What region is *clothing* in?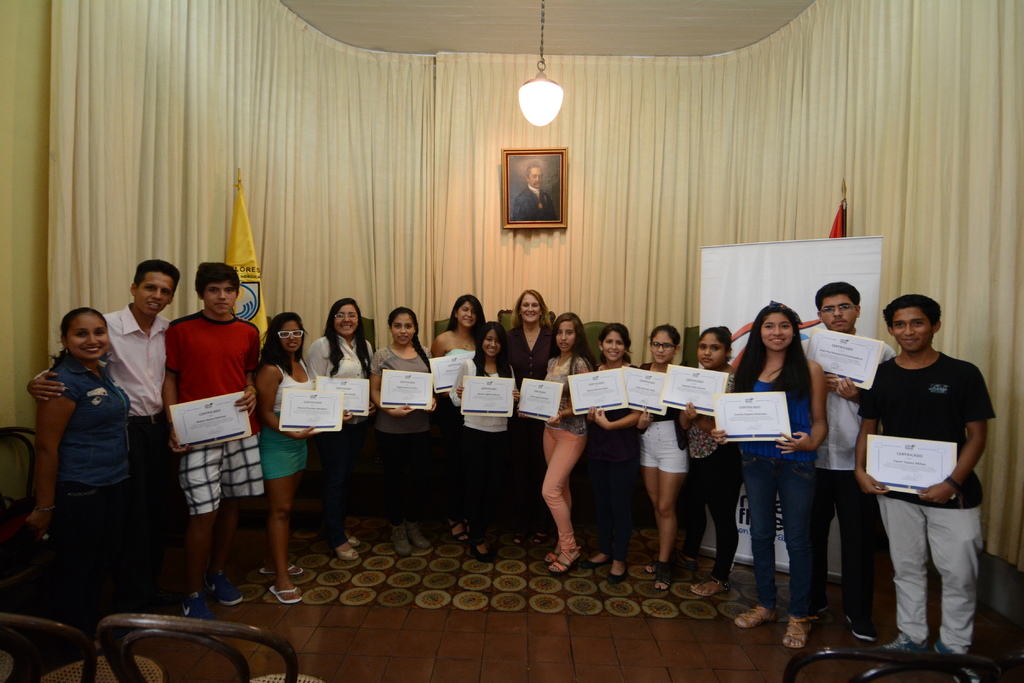
left=369, top=339, right=435, bottom=526.
